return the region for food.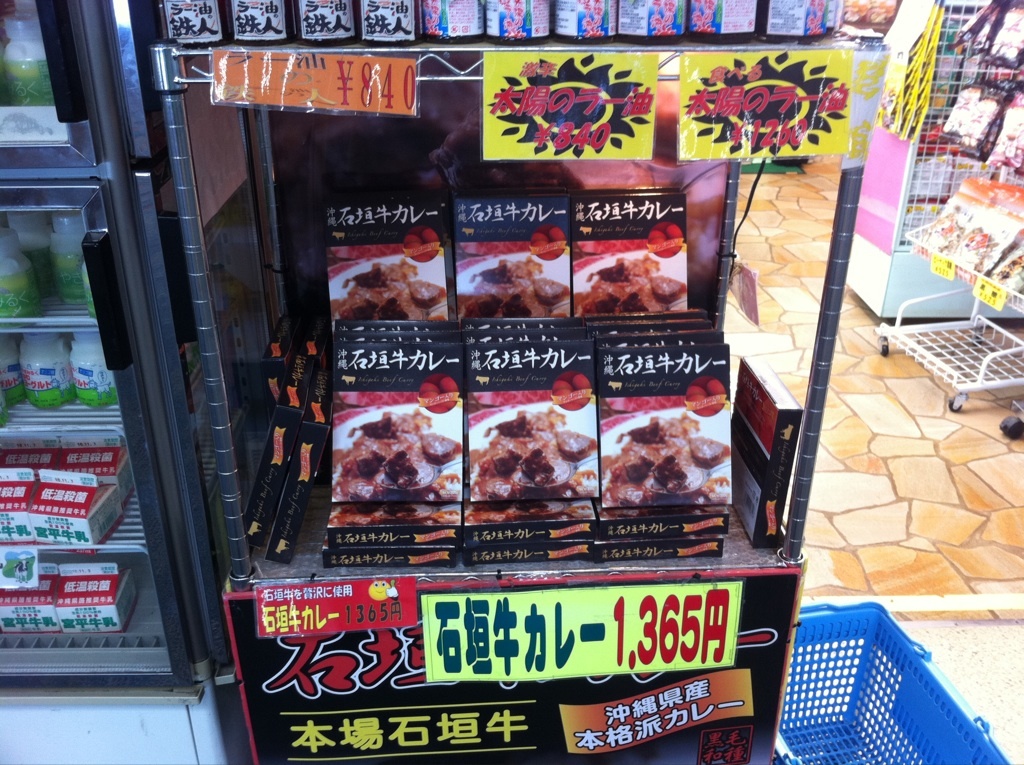
rect(602, 416, 727, 498).
